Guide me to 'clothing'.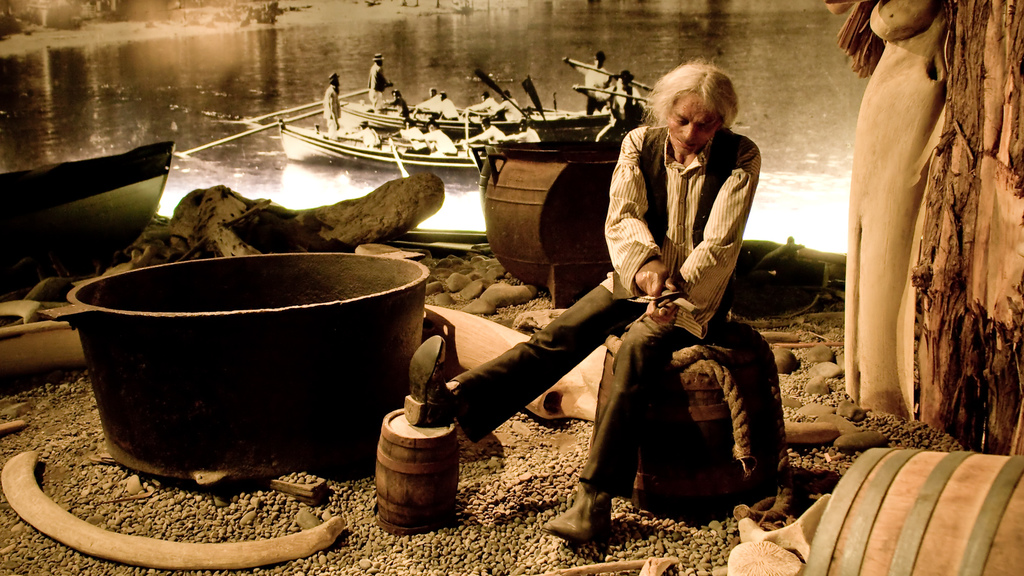
Guidance: Rect(473, 122, 502, 143).
